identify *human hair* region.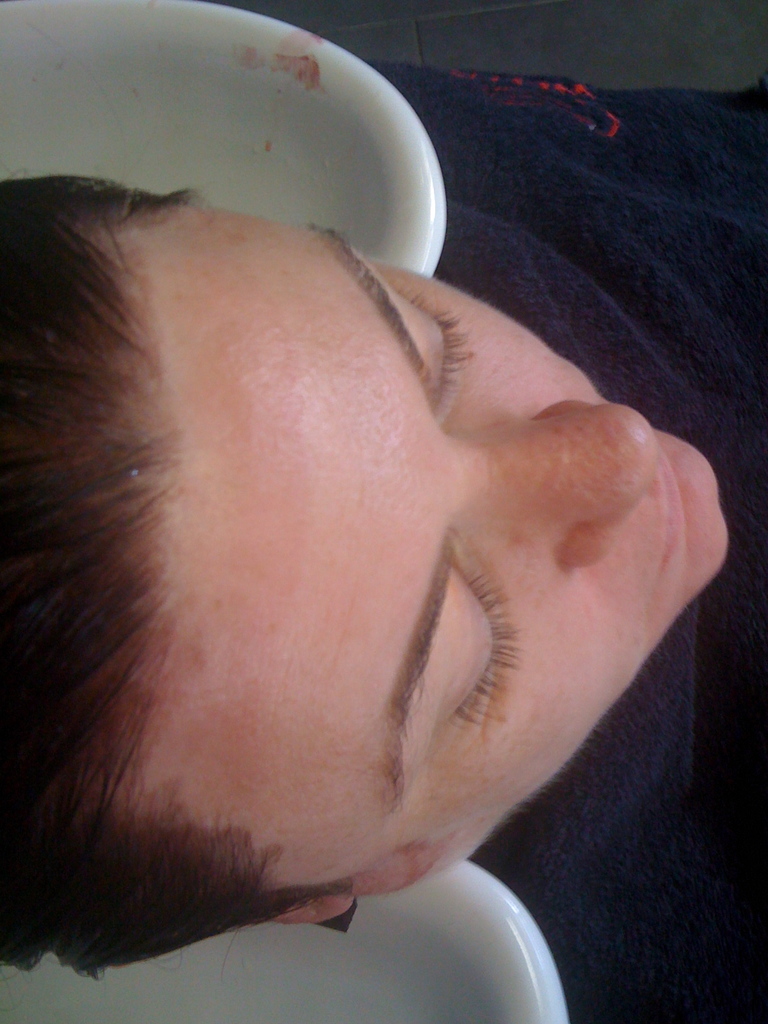
Region: [0,168,316,993].
